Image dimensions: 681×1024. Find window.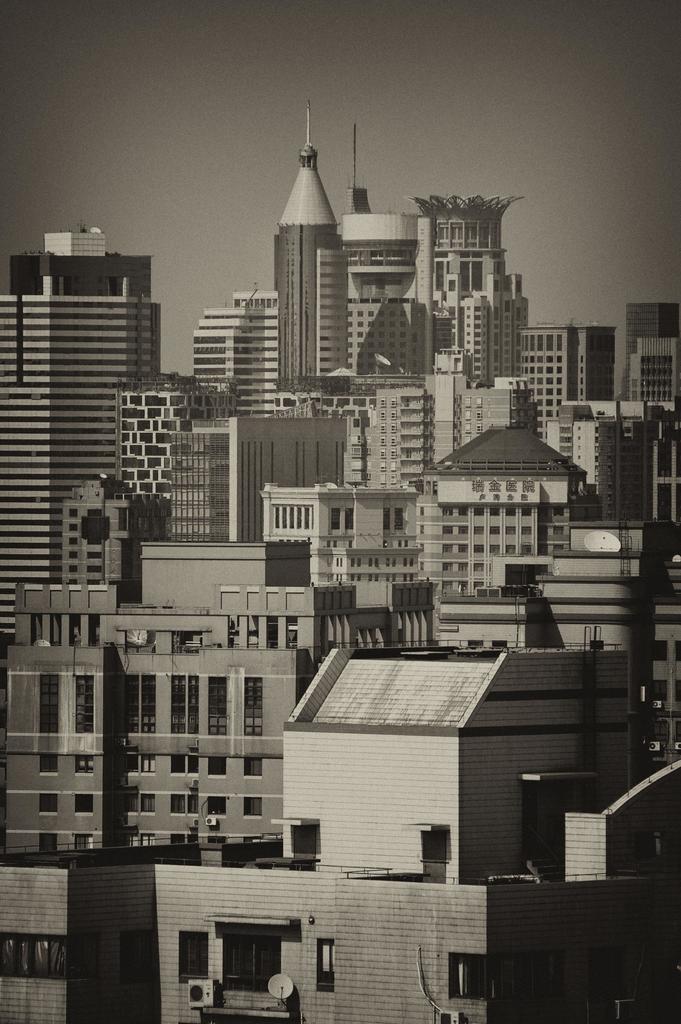
{"x1": 144, "y1": 675, "x2": 154, "y2": 732}.
